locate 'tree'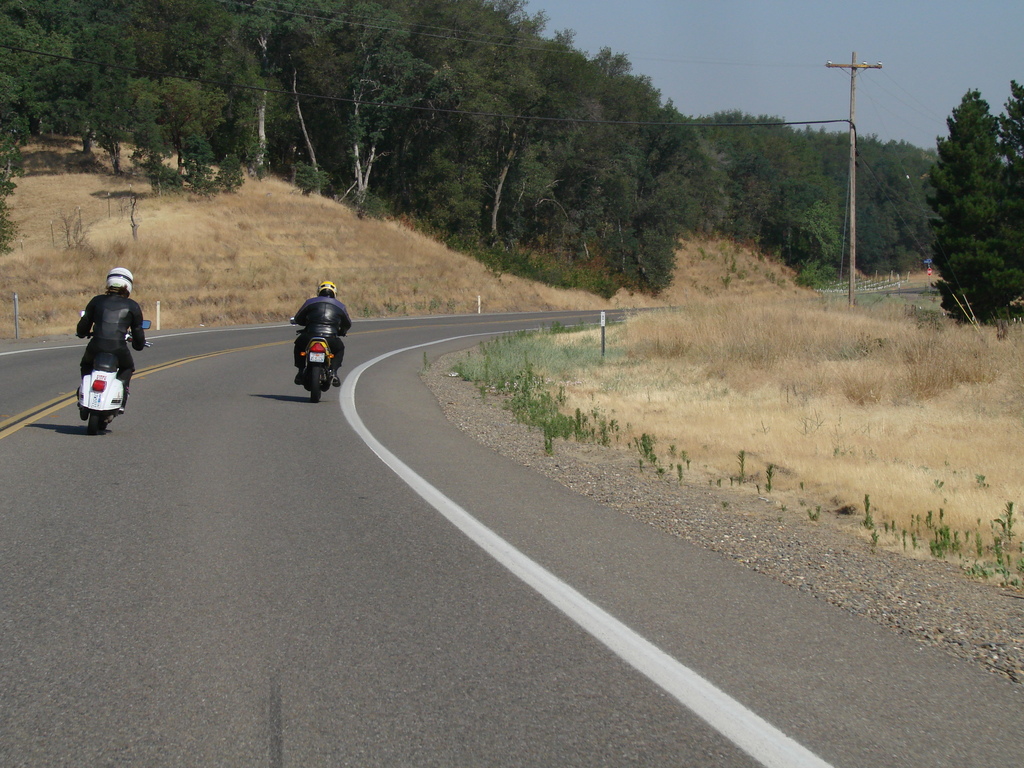
pyautogui.locateOnScreen(911, 78, 1021, 339)
